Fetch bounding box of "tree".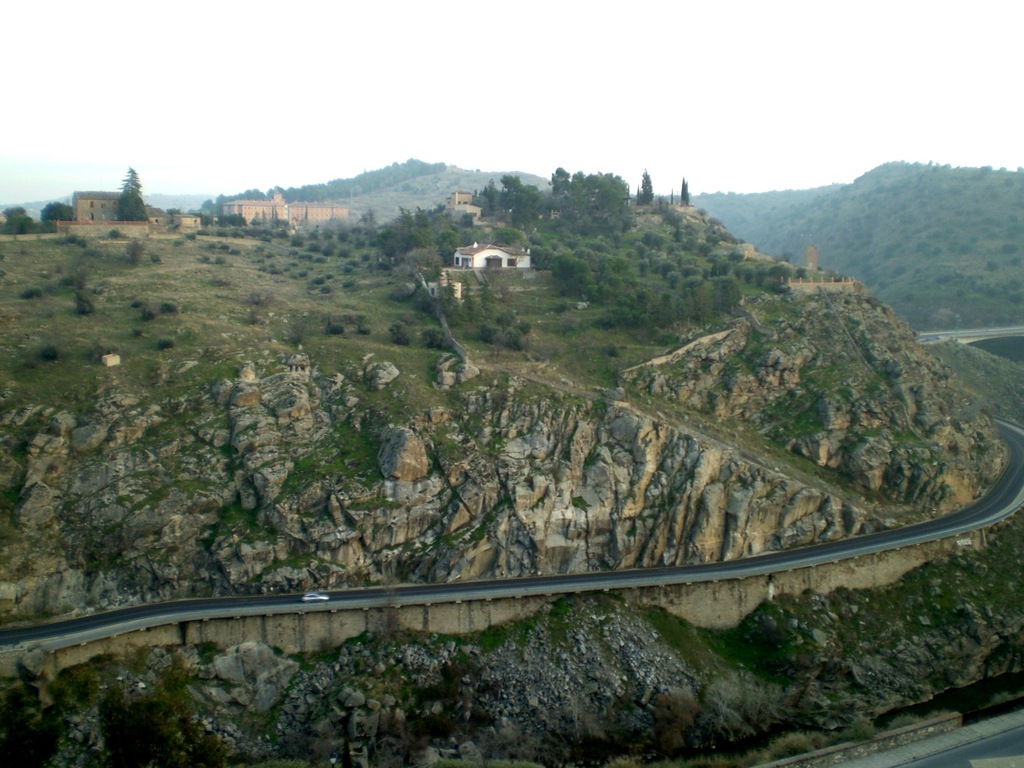
Bbox: bbox=[684, 273, 703, 286].
